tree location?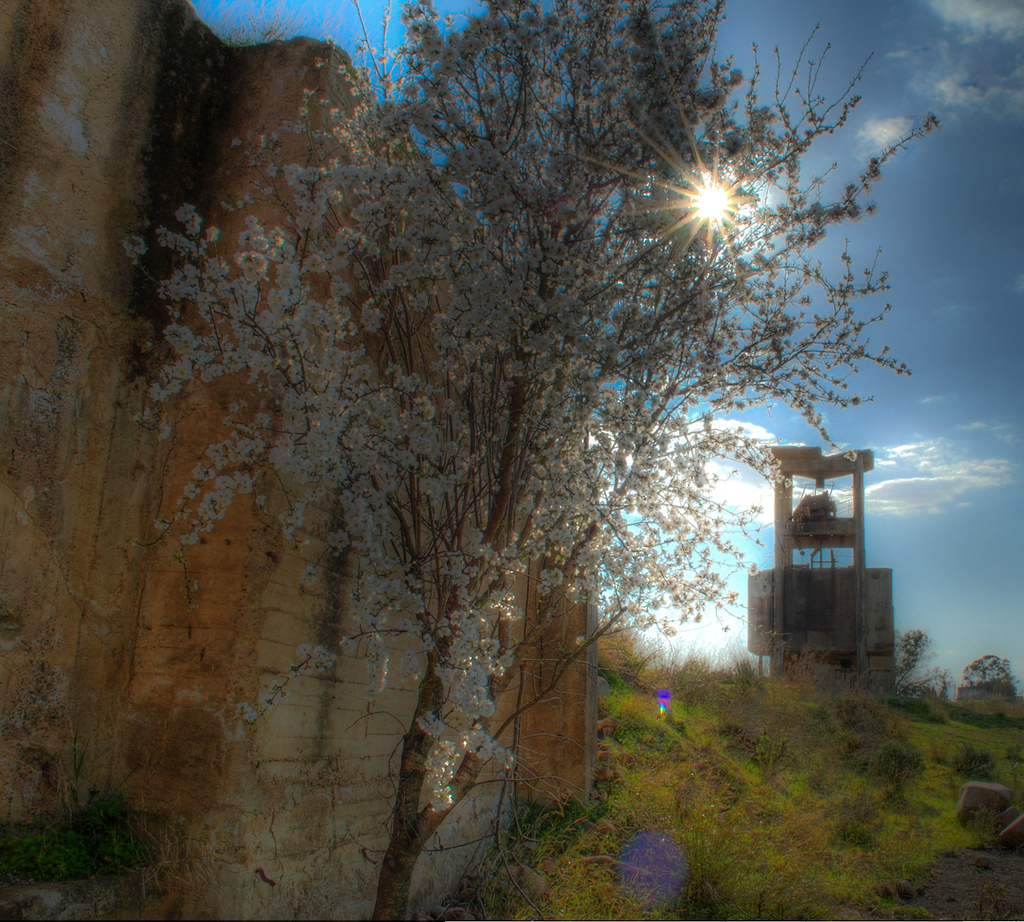
[897,624,947,704]
